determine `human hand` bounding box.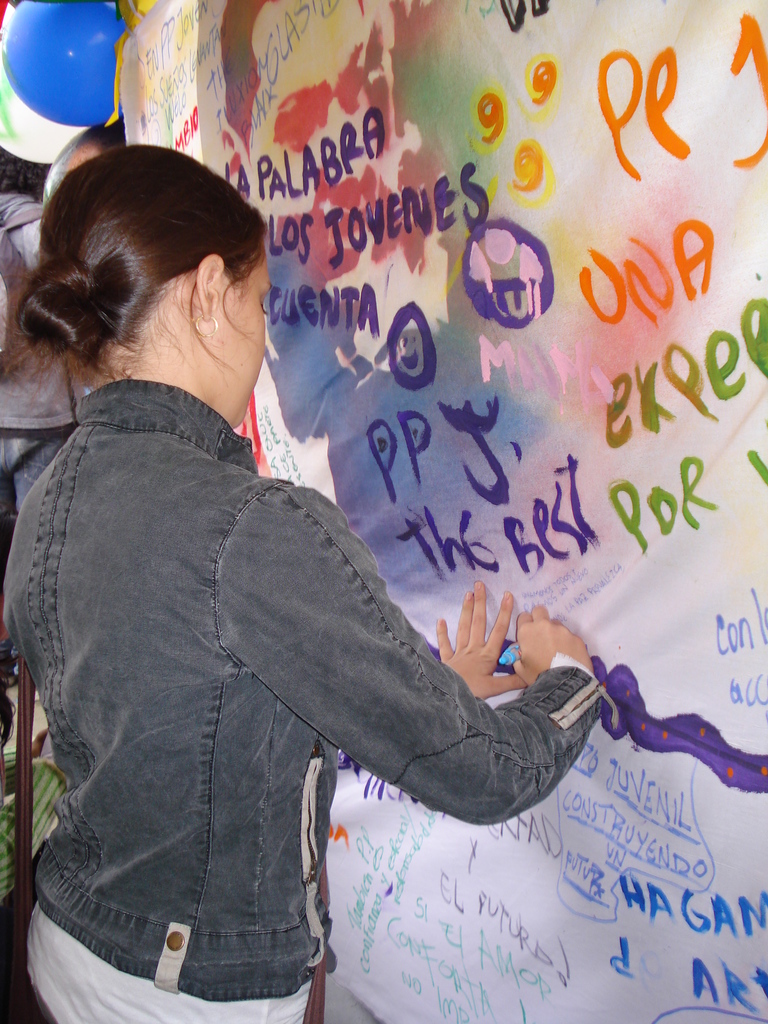
Determined: 454/576/525/698.
